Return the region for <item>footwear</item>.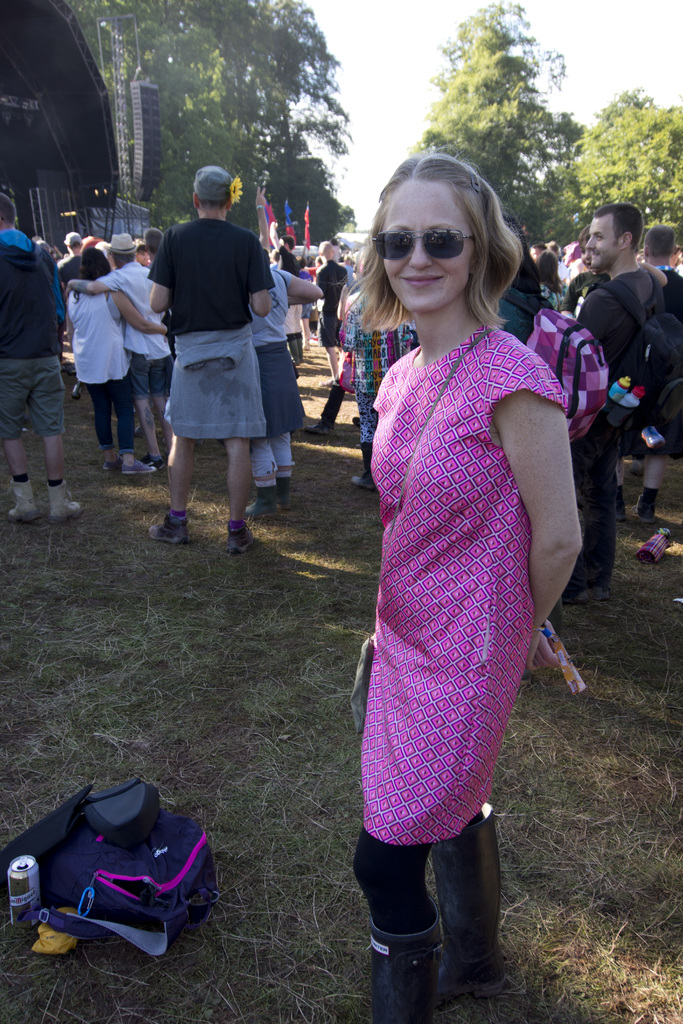
<bbox>122, 455, 157, 474</bbox>.
